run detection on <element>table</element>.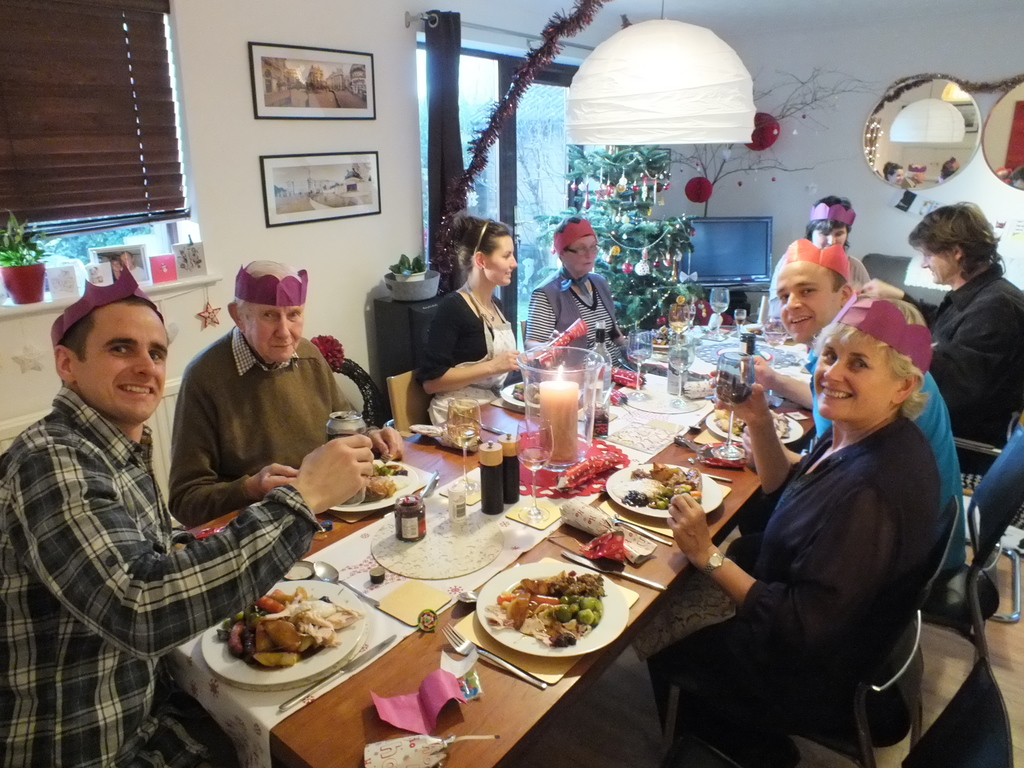
Result: BBox(169, 342, 822, 767).
